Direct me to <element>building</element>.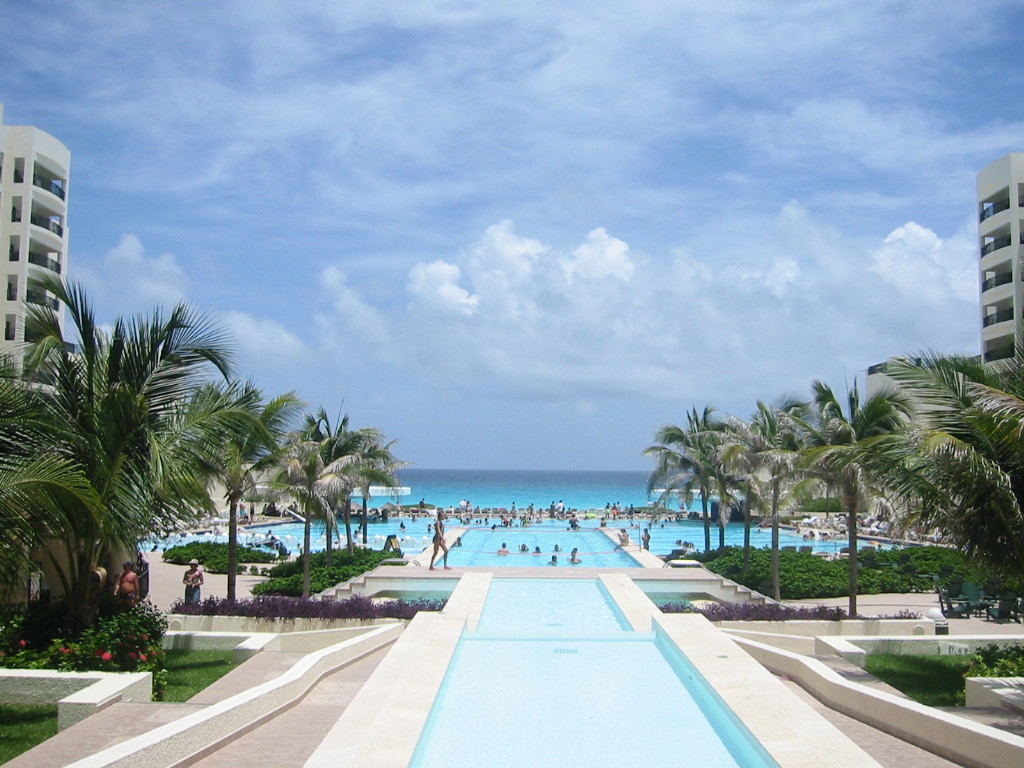
Direction: [left=0, top=105, right=74, bottom=395].
